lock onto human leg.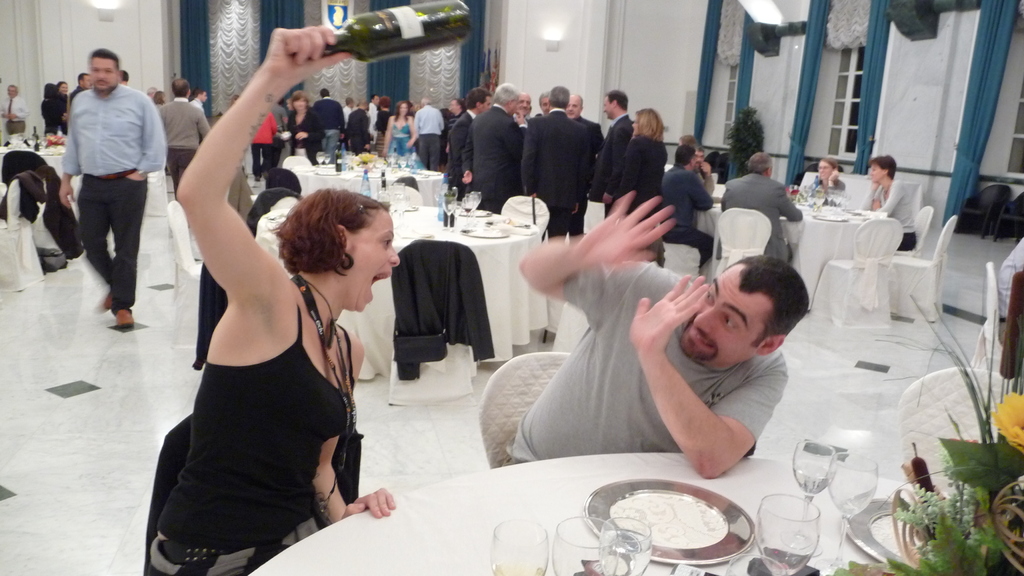
Locked: 168 150 191 190.
